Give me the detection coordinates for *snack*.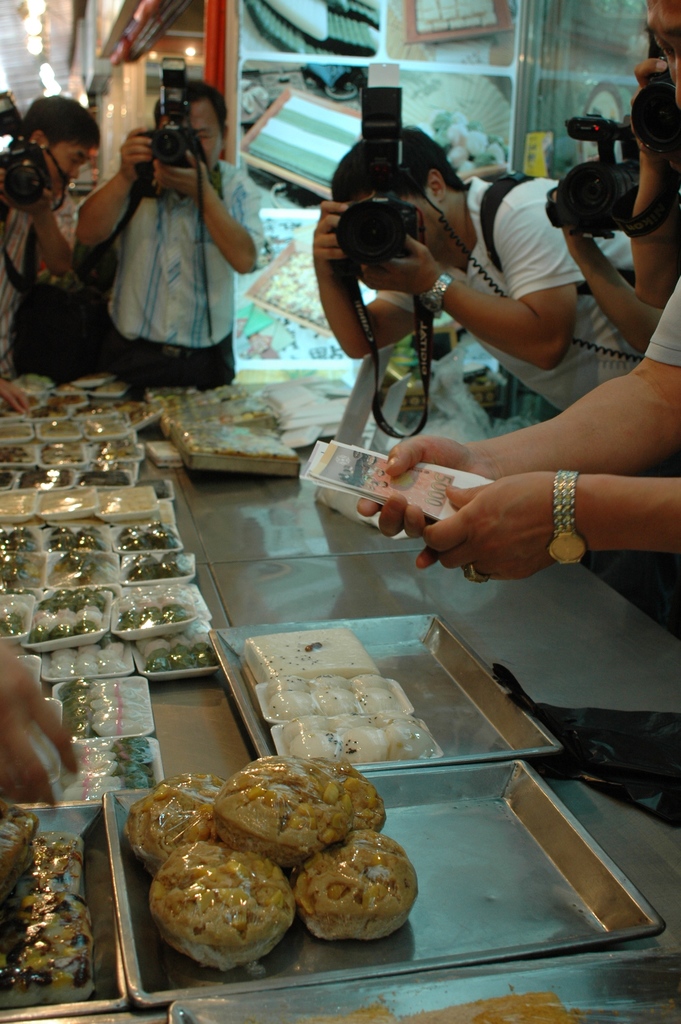
pyautogui.locateOnScreen(0, 888, 91, 1011).
